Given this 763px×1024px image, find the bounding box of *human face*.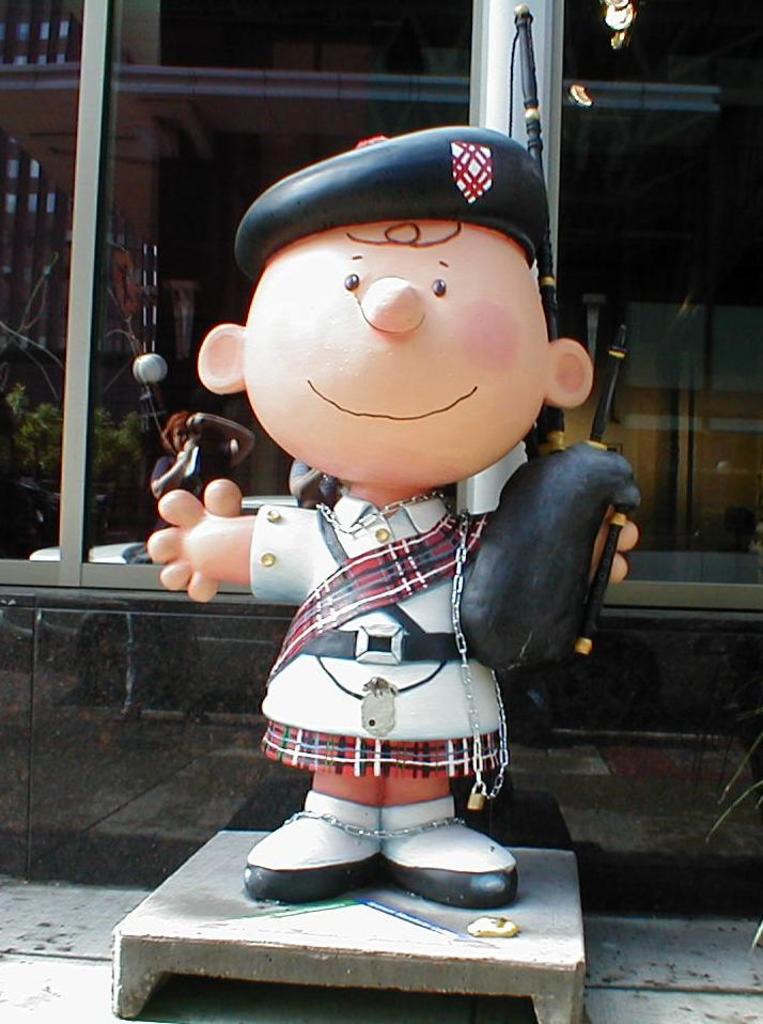
bbox=(243, 223, 548, 483).
